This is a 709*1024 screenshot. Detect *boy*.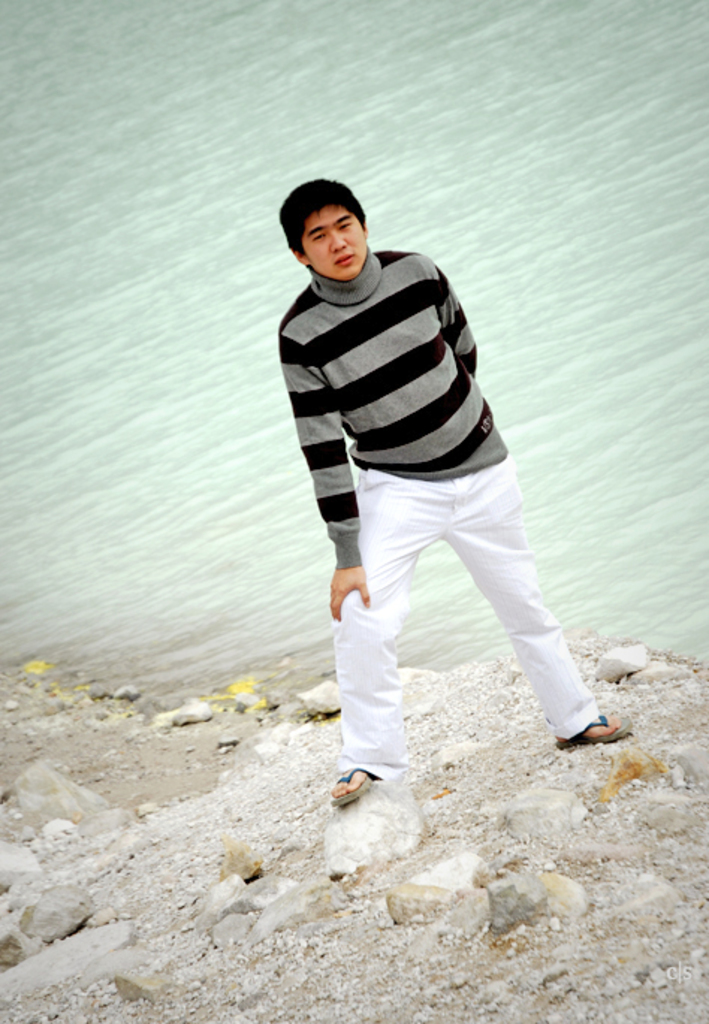
(left=271, top=173, right=633, bottom=798).
